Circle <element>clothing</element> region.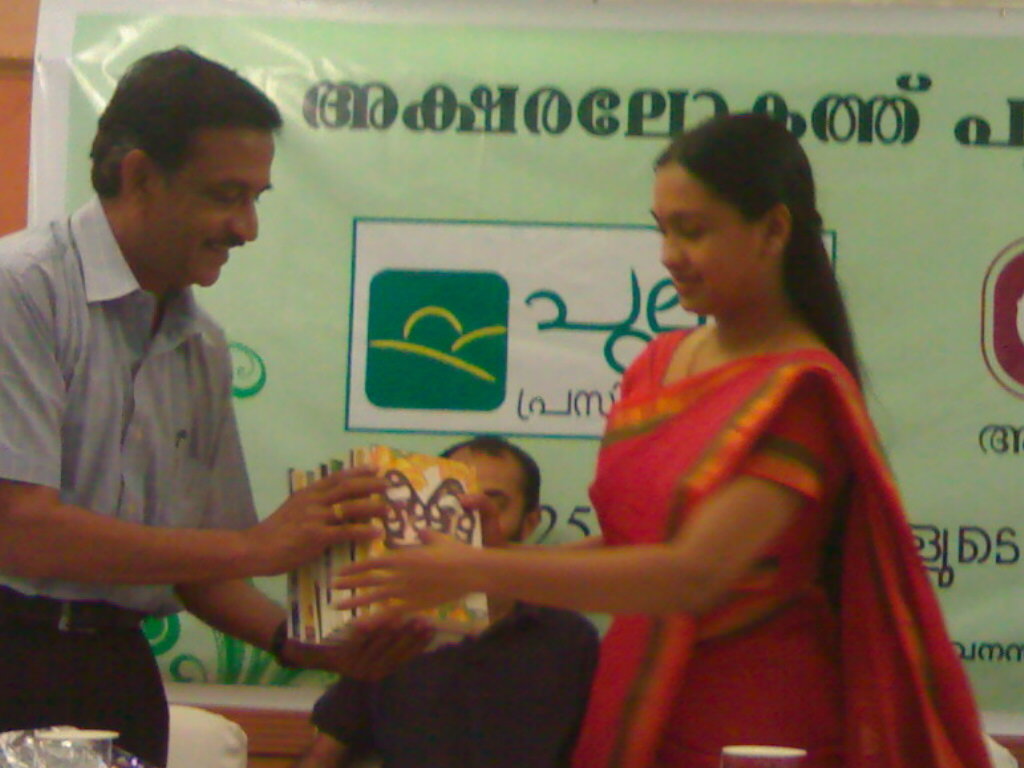
Region: bbox=(0, 198, 270, 767).
